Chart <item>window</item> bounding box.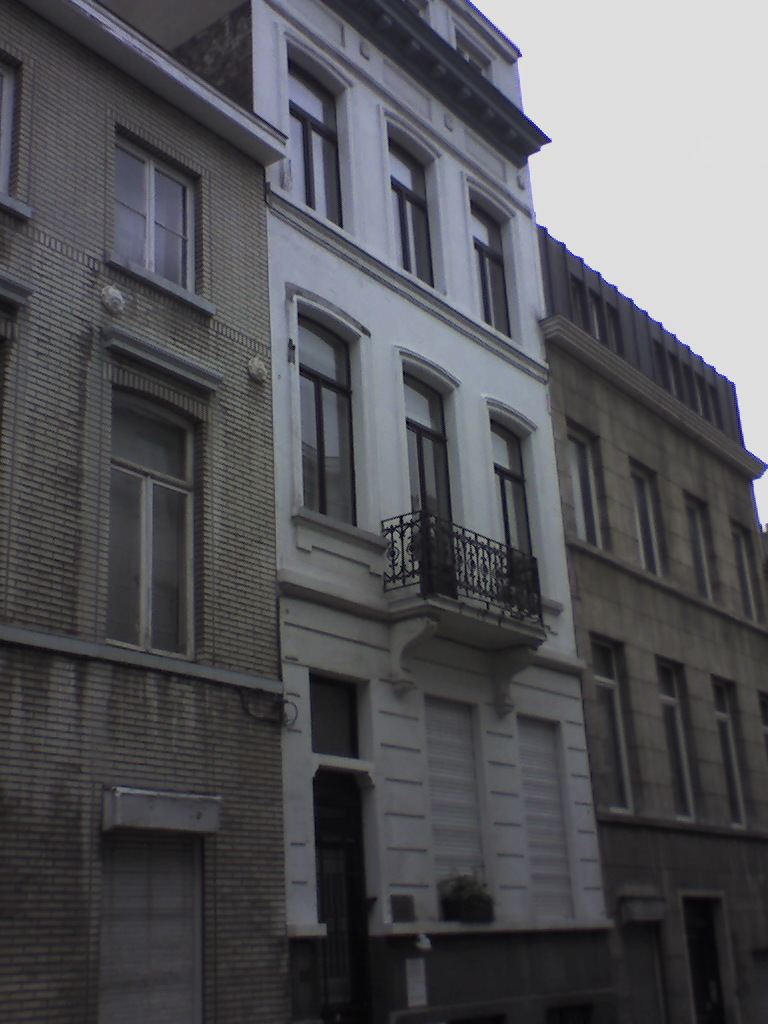
Charted: left=712, top=679, right=751, bottom=829.
